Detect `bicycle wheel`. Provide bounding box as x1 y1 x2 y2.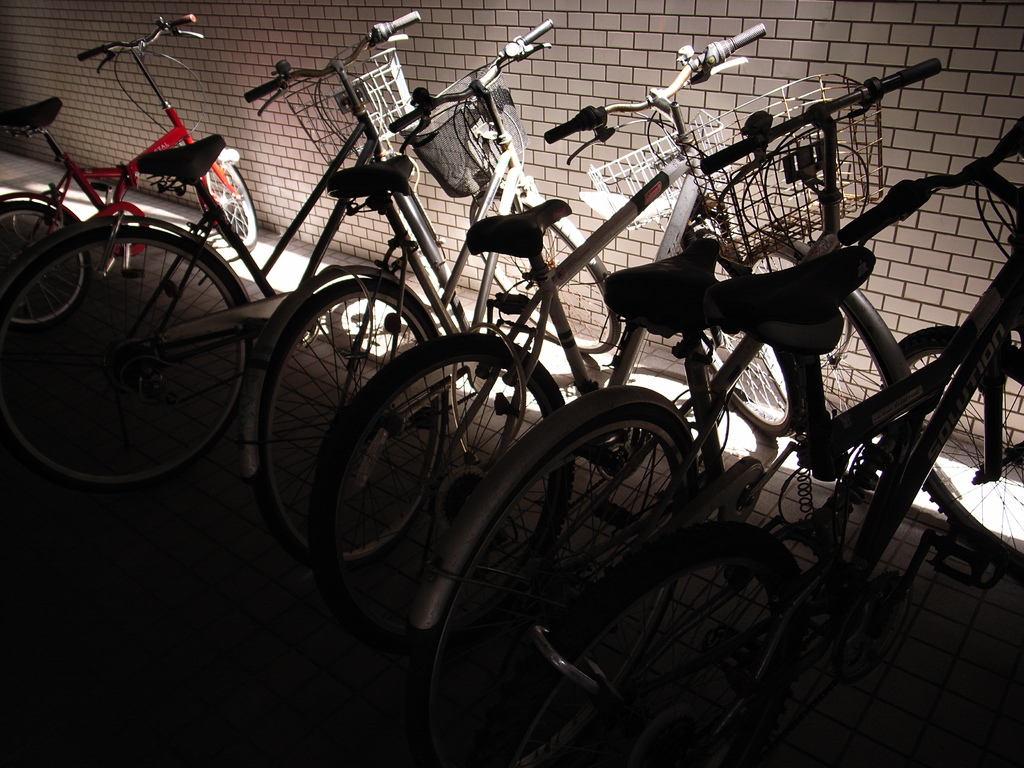
0 200 92 332.
